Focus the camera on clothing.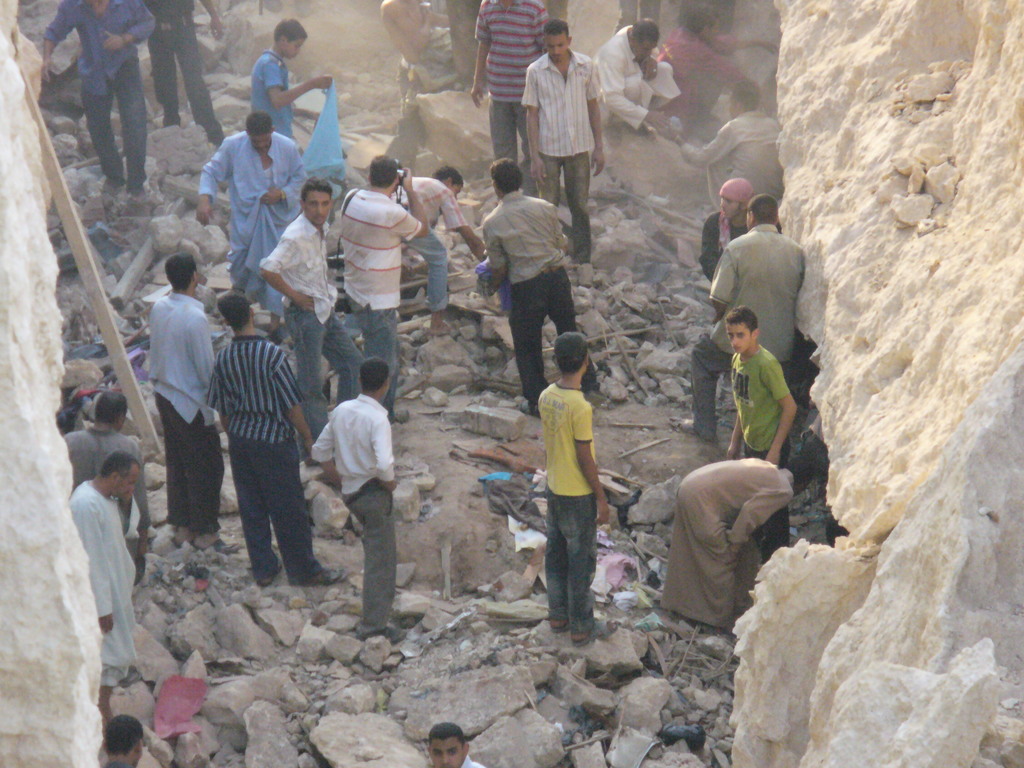
Focus region: x1=476 y1=189 x2=602 y2=408.
